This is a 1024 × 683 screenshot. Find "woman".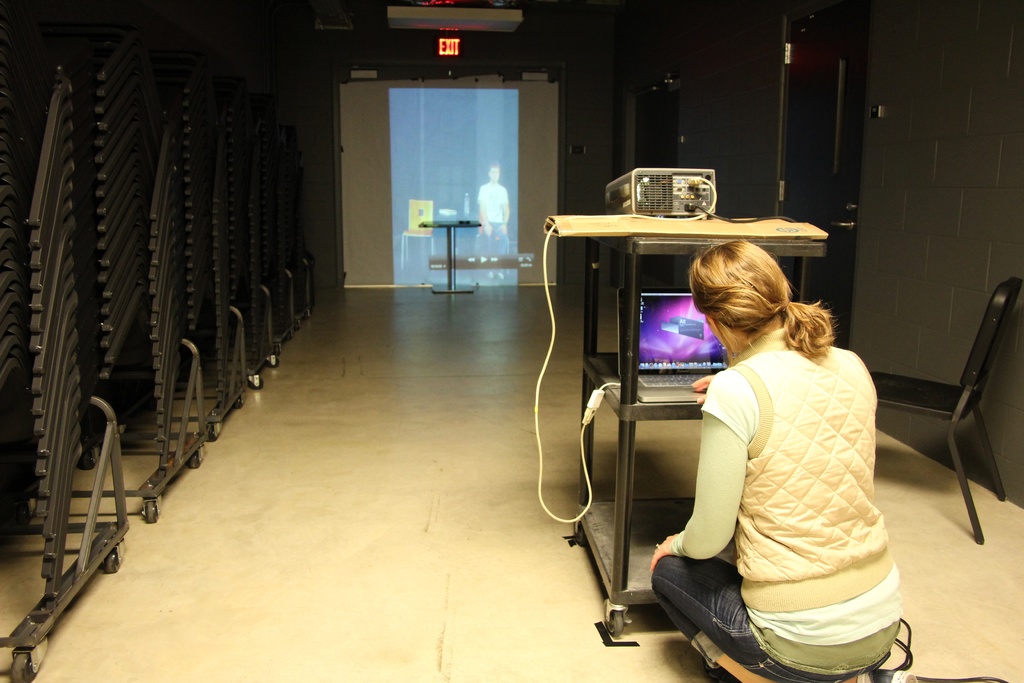
Bounding box: bbox(668, 211, 902, 674).
